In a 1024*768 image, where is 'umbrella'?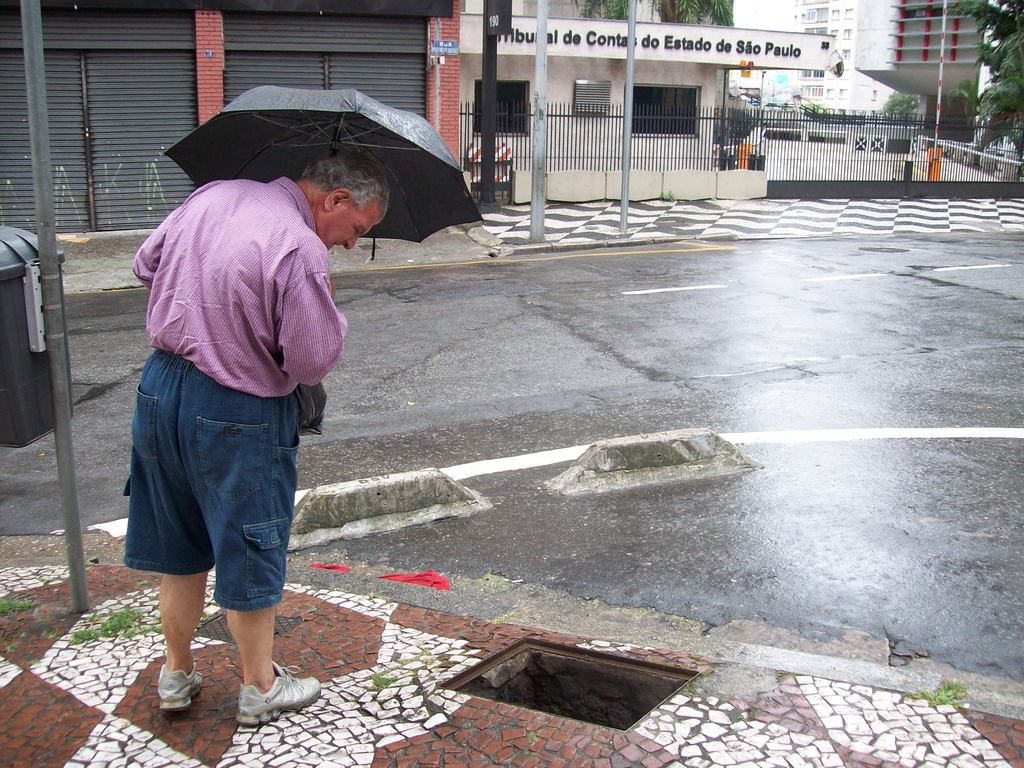
[152,83,490,251].
